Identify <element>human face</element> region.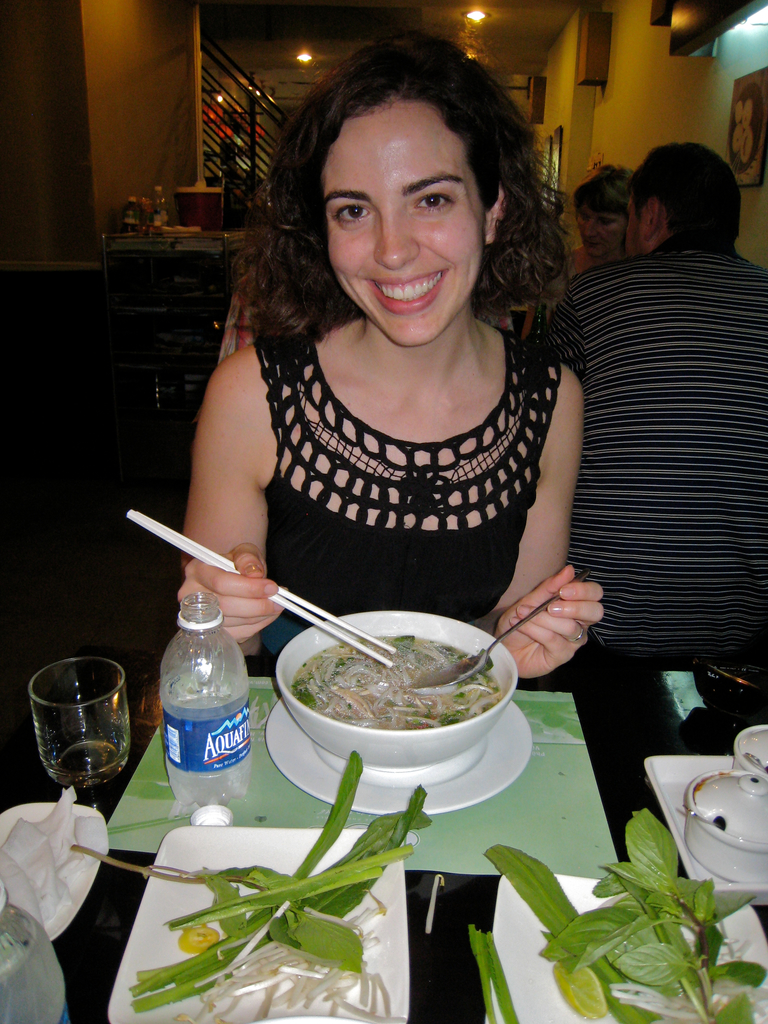
Region: select_region(327, 102, 484, 353).
